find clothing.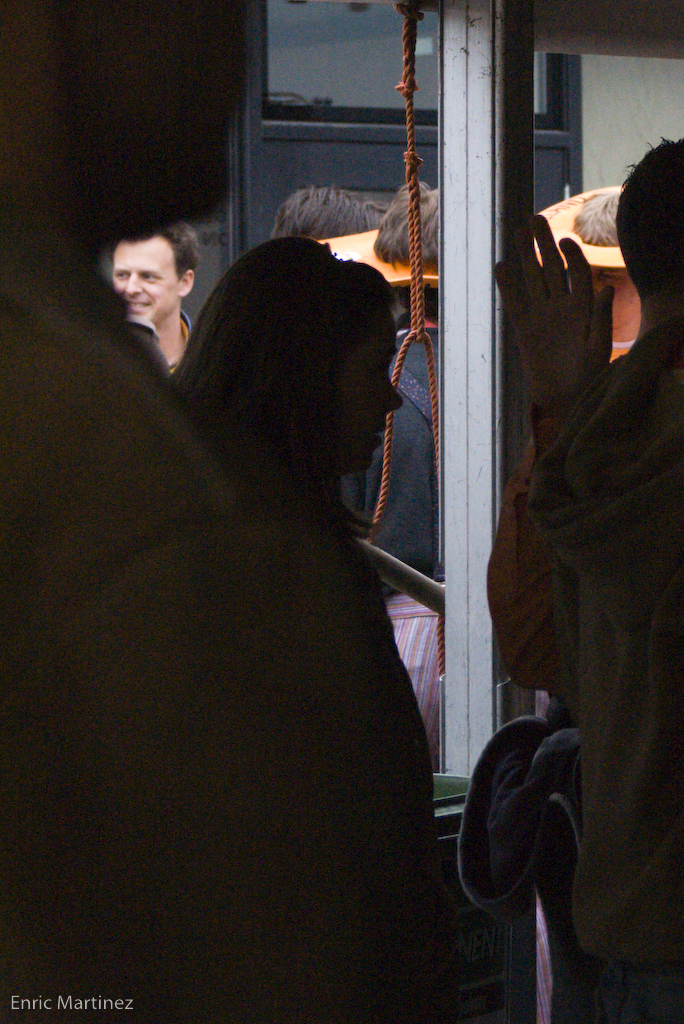
(464, 703, 590, 916).
